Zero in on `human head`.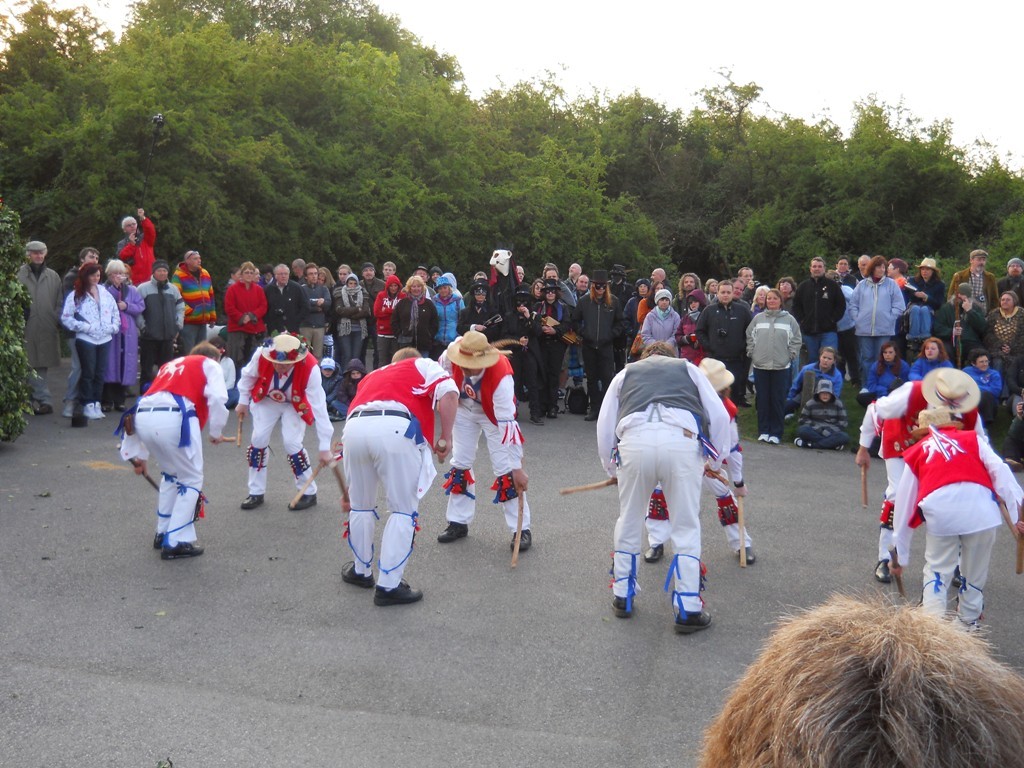
Zeroed in: x1=82 y1=262 x2=101 y2=282.
